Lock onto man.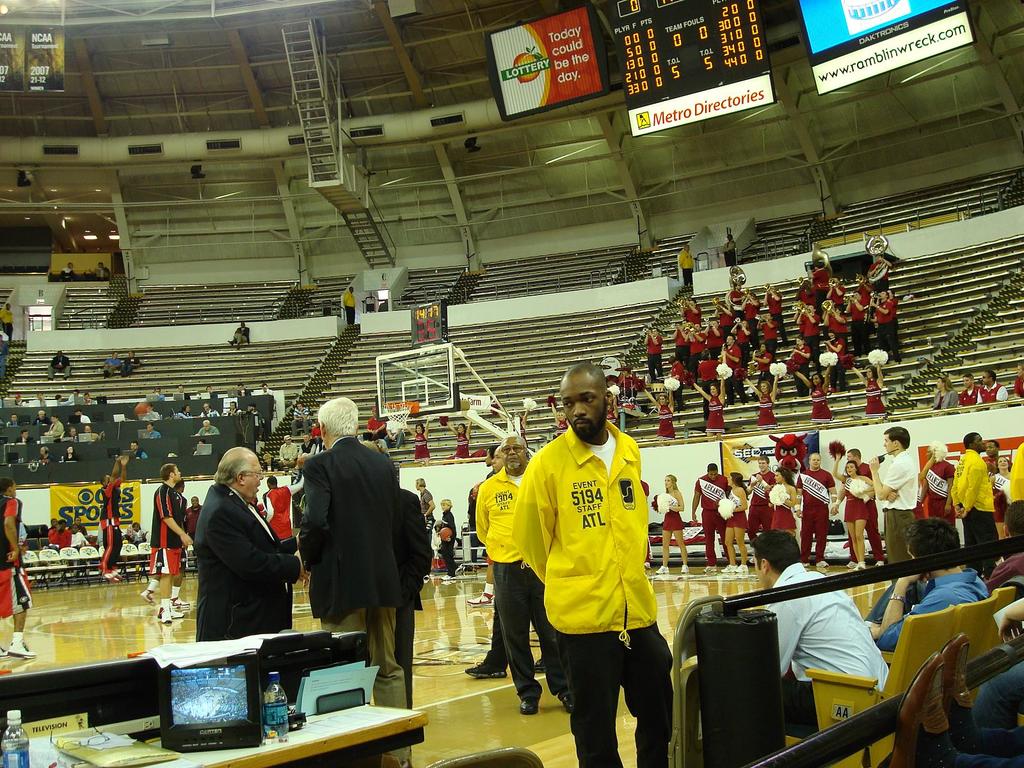
Locked: [x1=790, y1=454, x2=833, y2=566].
